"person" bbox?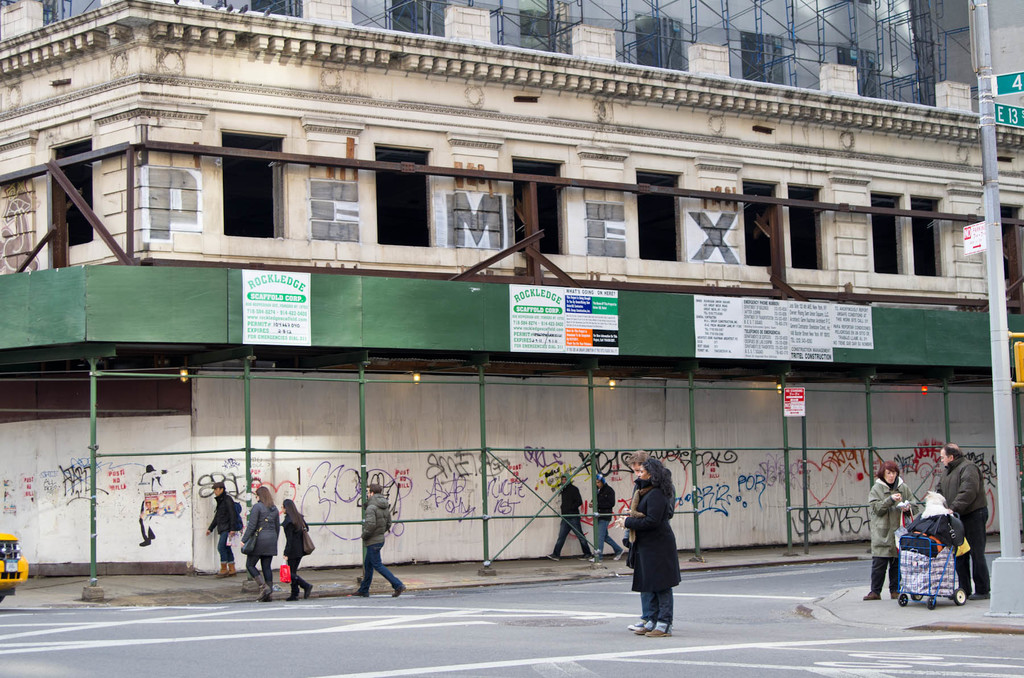
Rect(203, 483, 243, 570)
